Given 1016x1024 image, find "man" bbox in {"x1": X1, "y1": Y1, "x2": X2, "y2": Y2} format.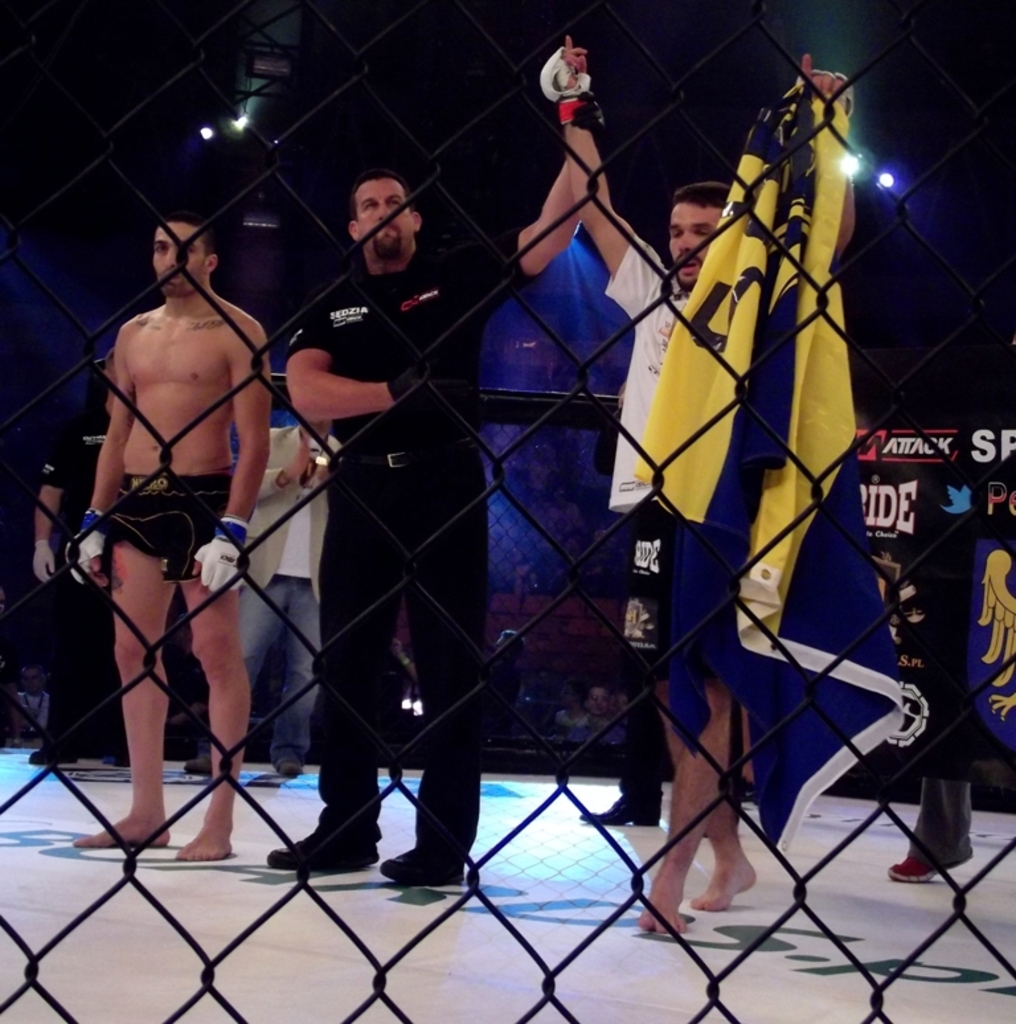
{"x1": 22, "y1": 319, "x2": 147, "y2": 787}.
